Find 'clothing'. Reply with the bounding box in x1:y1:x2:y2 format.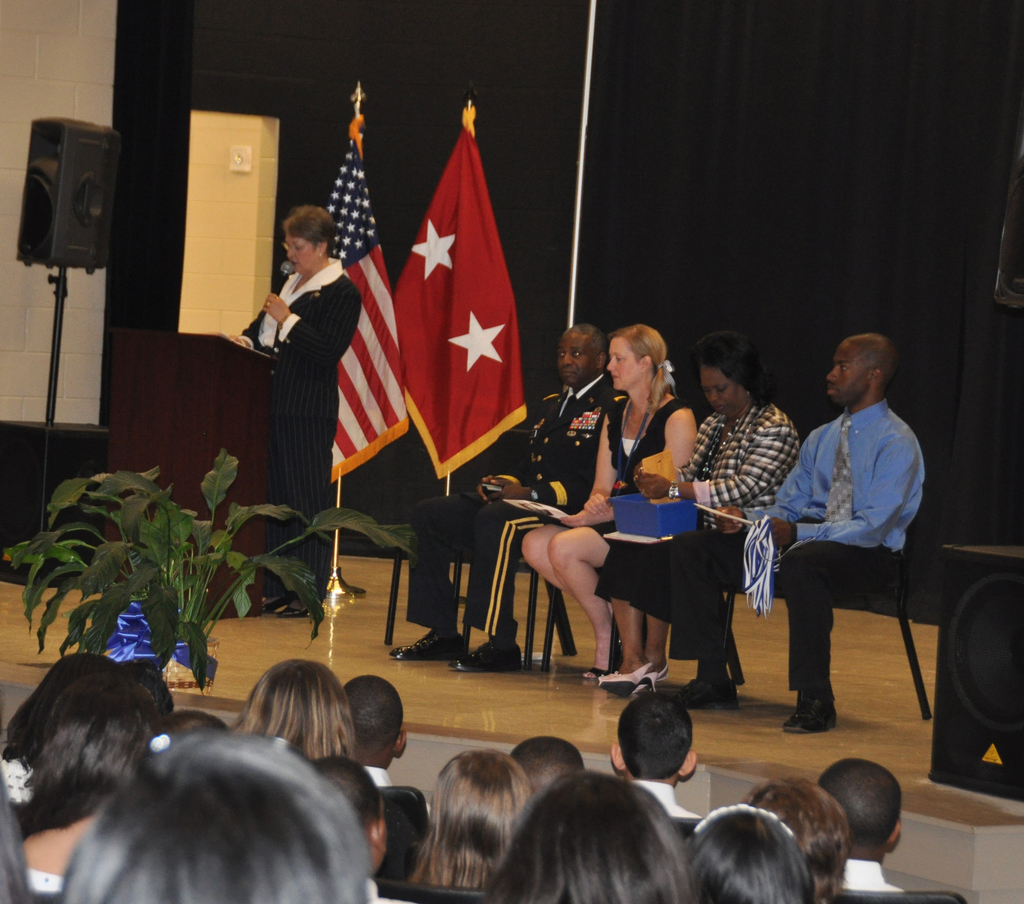
547:400:690:540.
